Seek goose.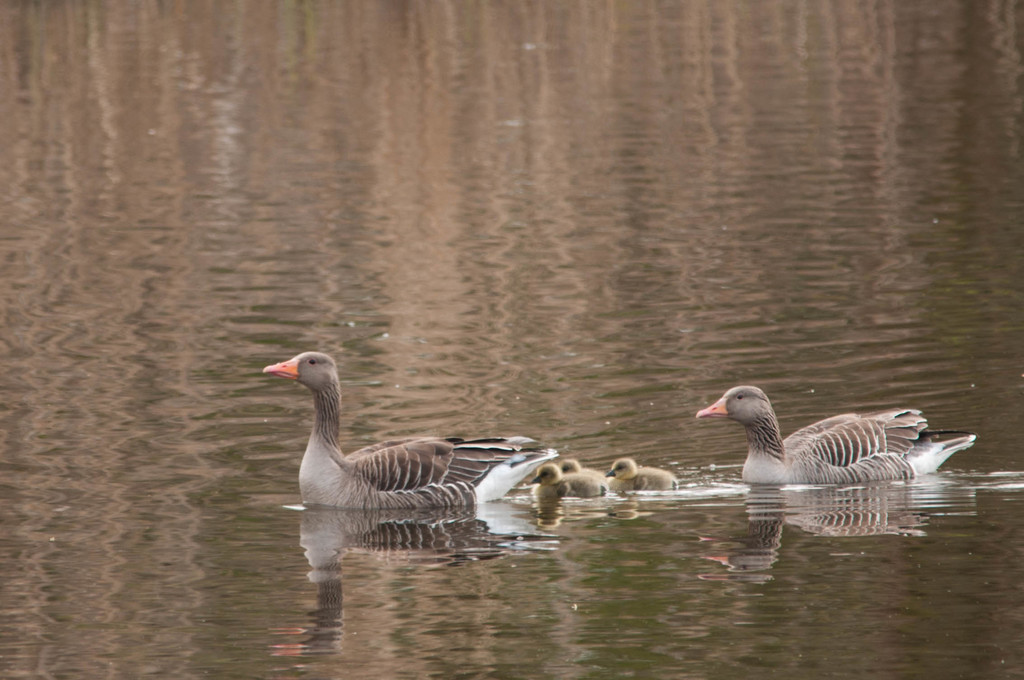
263, 354, 560, 510.
